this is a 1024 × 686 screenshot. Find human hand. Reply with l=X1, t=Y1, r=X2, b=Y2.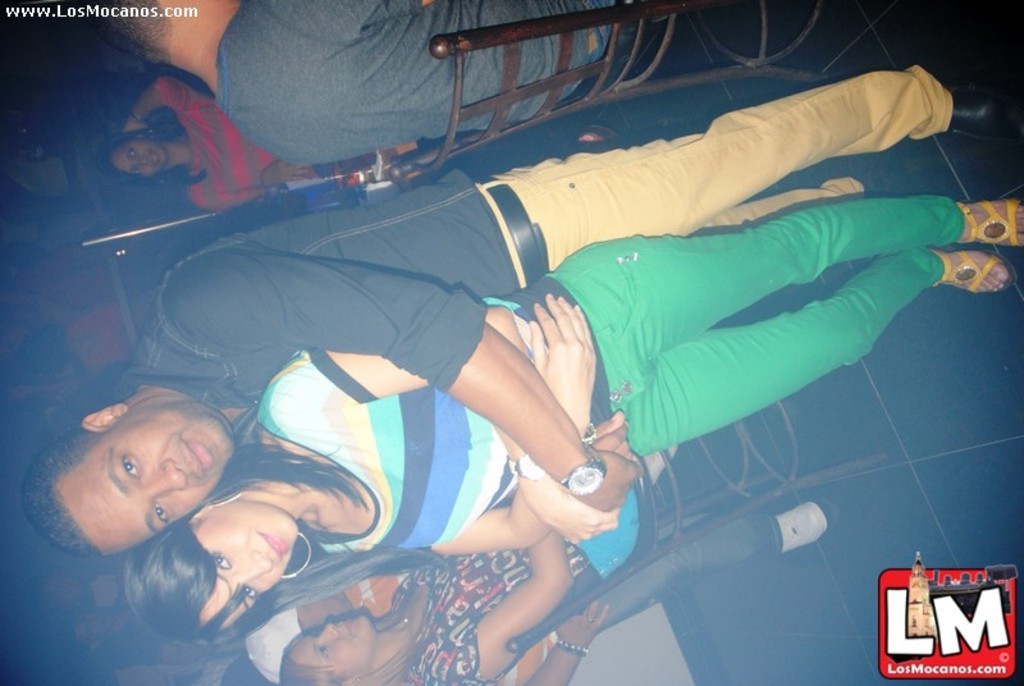
l=552, t=596, r=611, b=650.
